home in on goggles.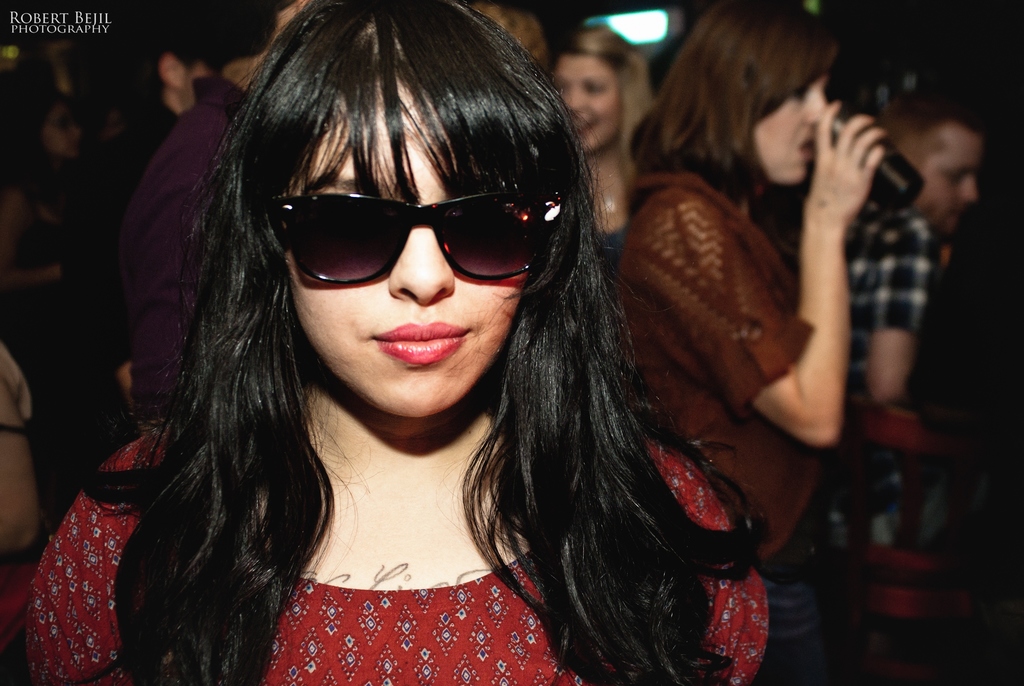
Homed in at (left=268, top=168, right=550, bottom=286).
